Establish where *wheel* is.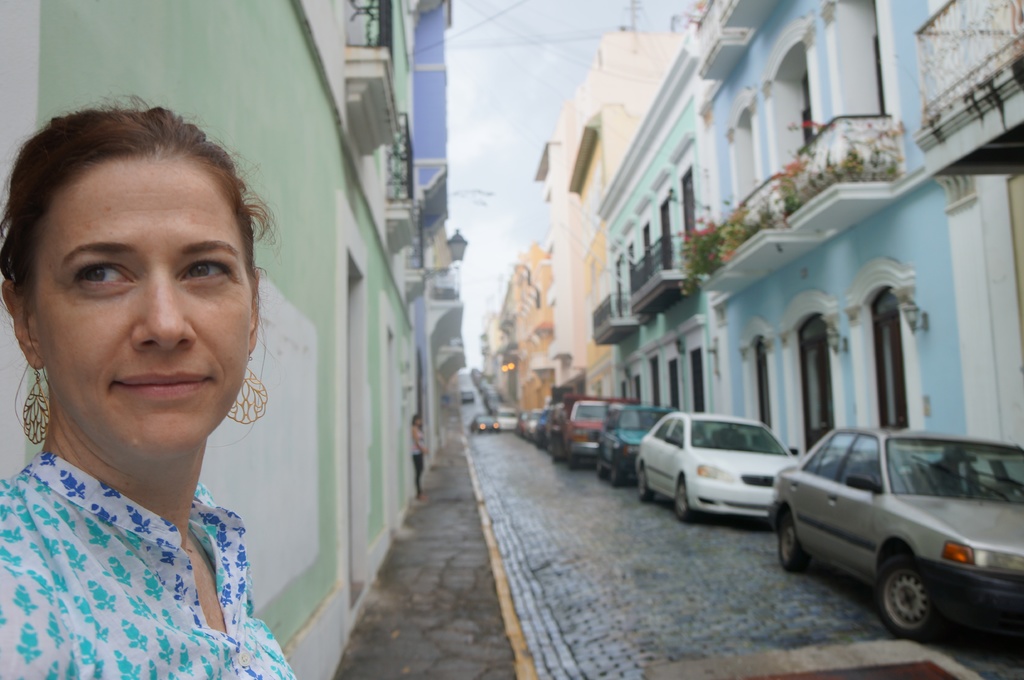
Established at 611 454 634 493.
